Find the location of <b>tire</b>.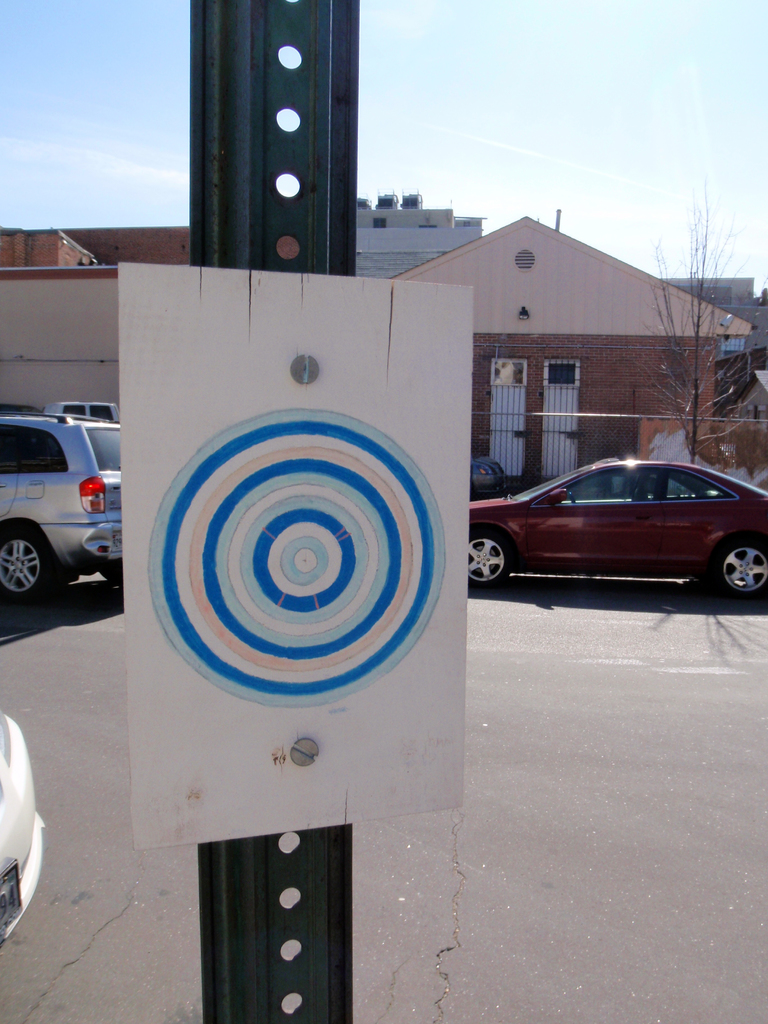
Location: (98, 556, 123, 584).
